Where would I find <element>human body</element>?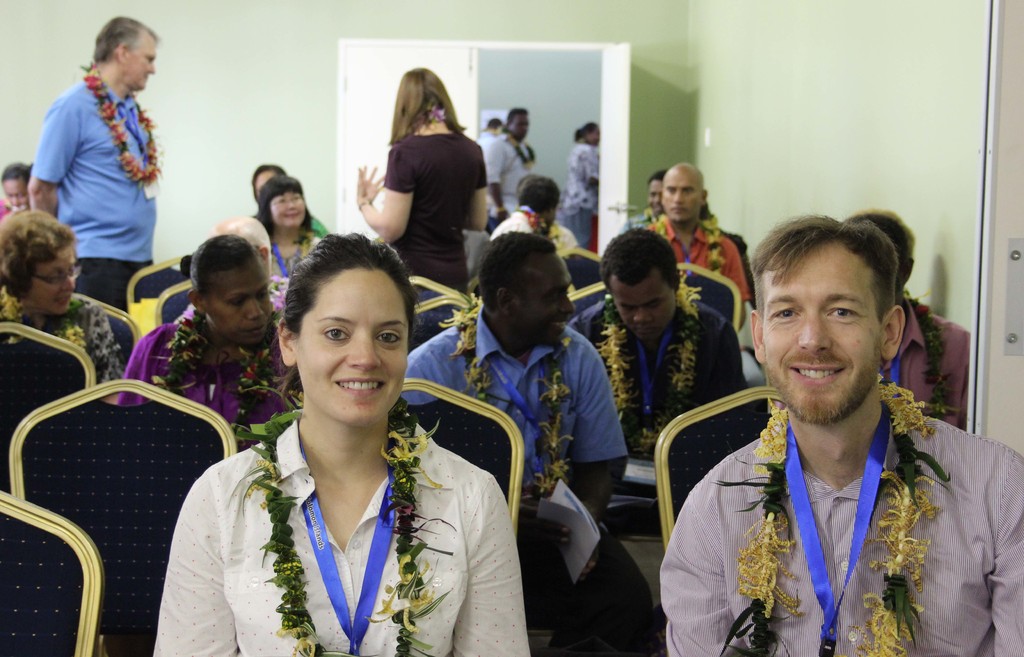
At box=[873, 297, 974, 439].
